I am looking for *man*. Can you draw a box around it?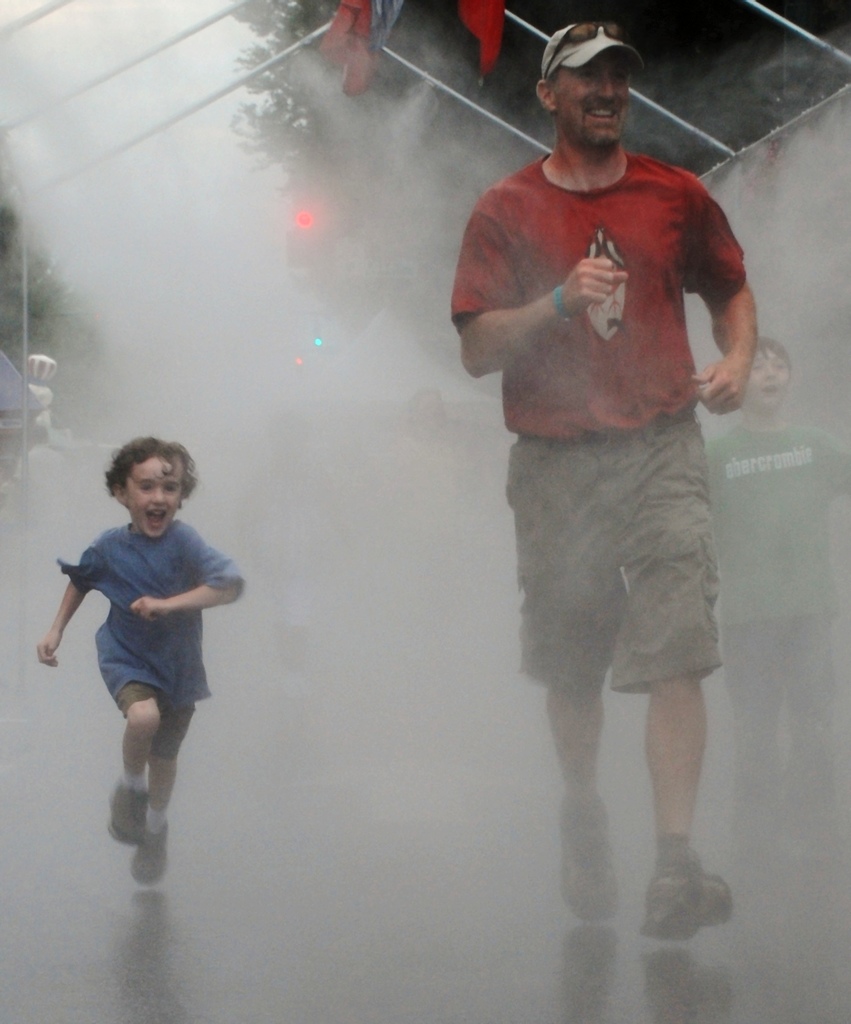
Sure, the bounding box is x1=446 y1=33 x2=768 y2=893.
